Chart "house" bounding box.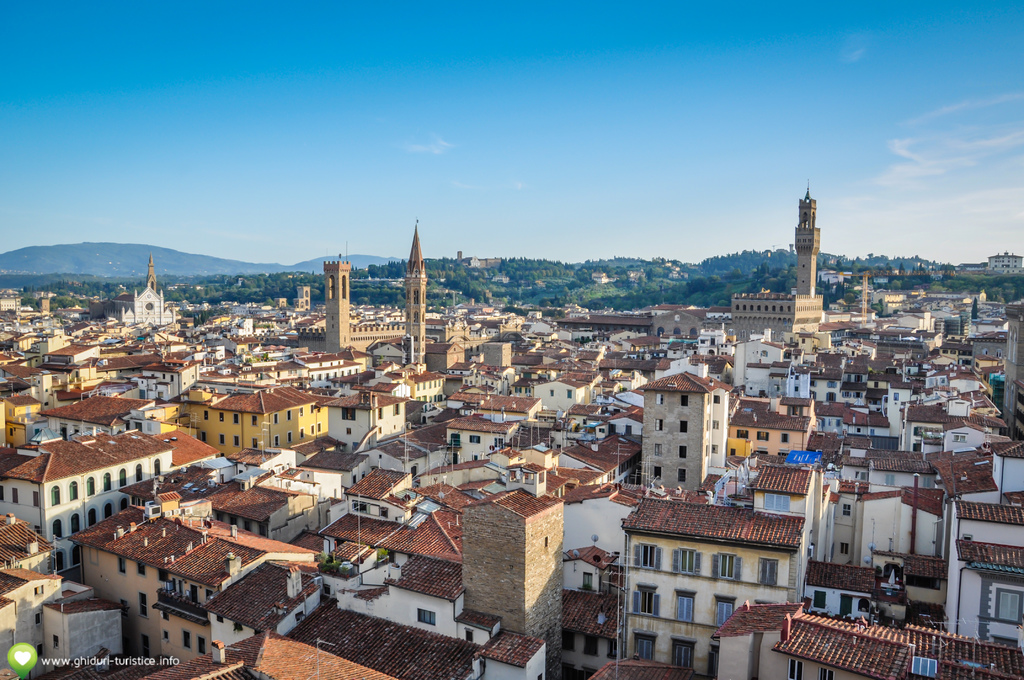
Charted: [752,462,828,538].
